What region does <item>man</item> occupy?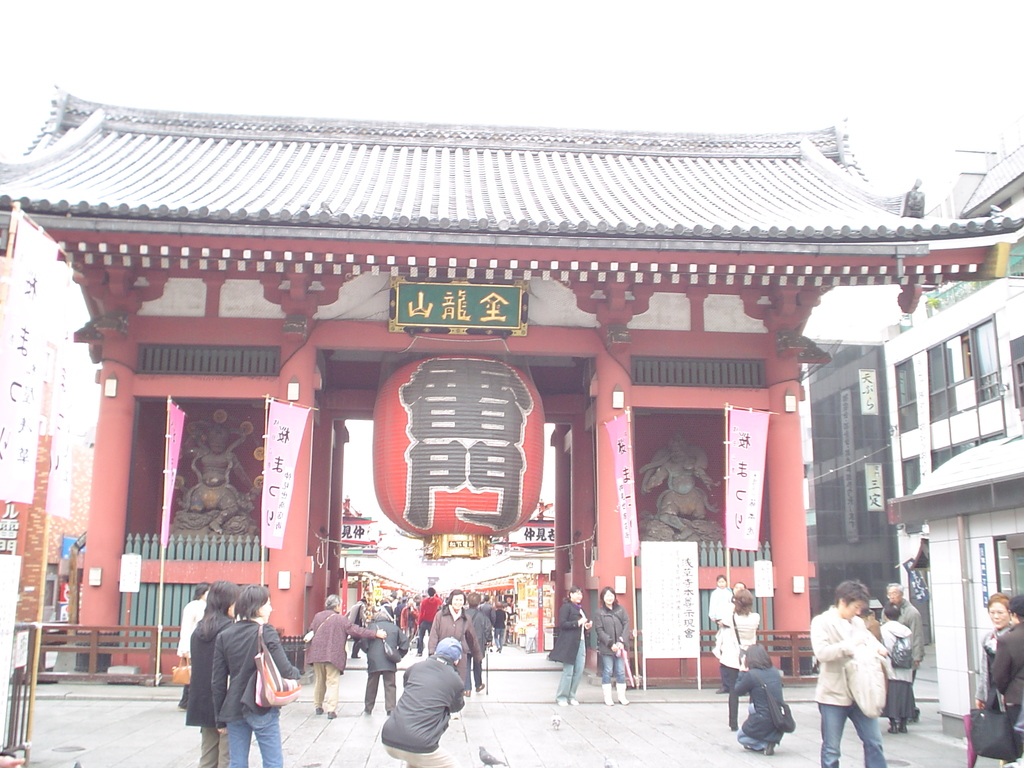
rect(430, 588, 479, 714).
